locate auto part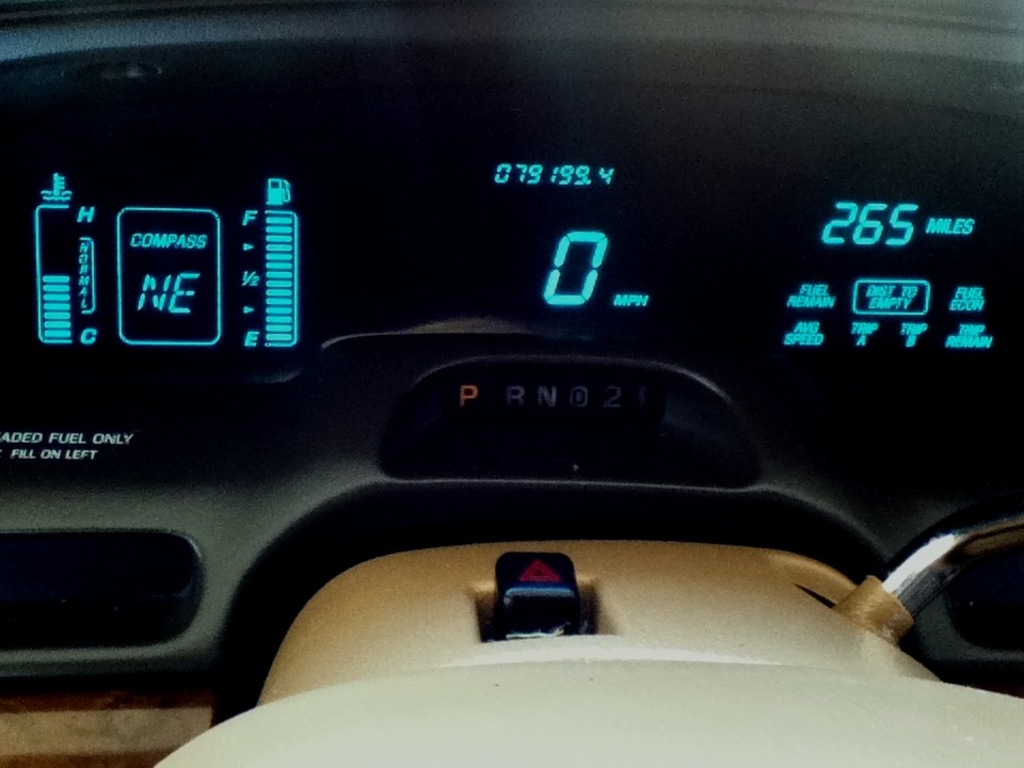
[left=0, top=0, right=1019, bottom=700]
